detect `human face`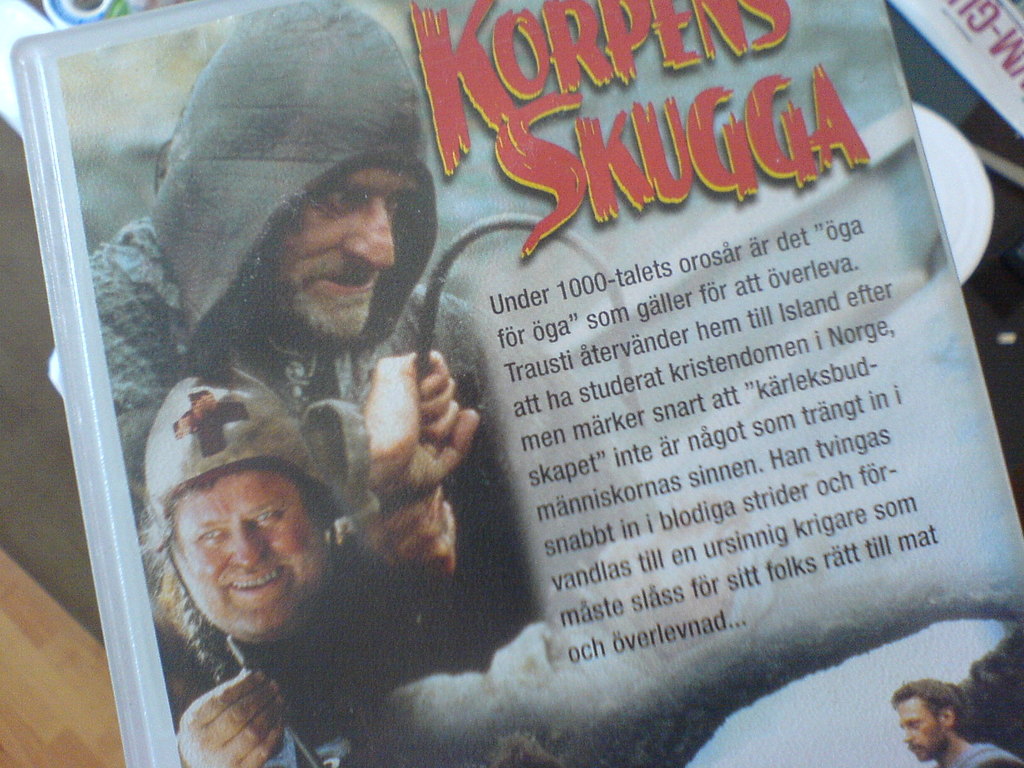
164:470:333:635
